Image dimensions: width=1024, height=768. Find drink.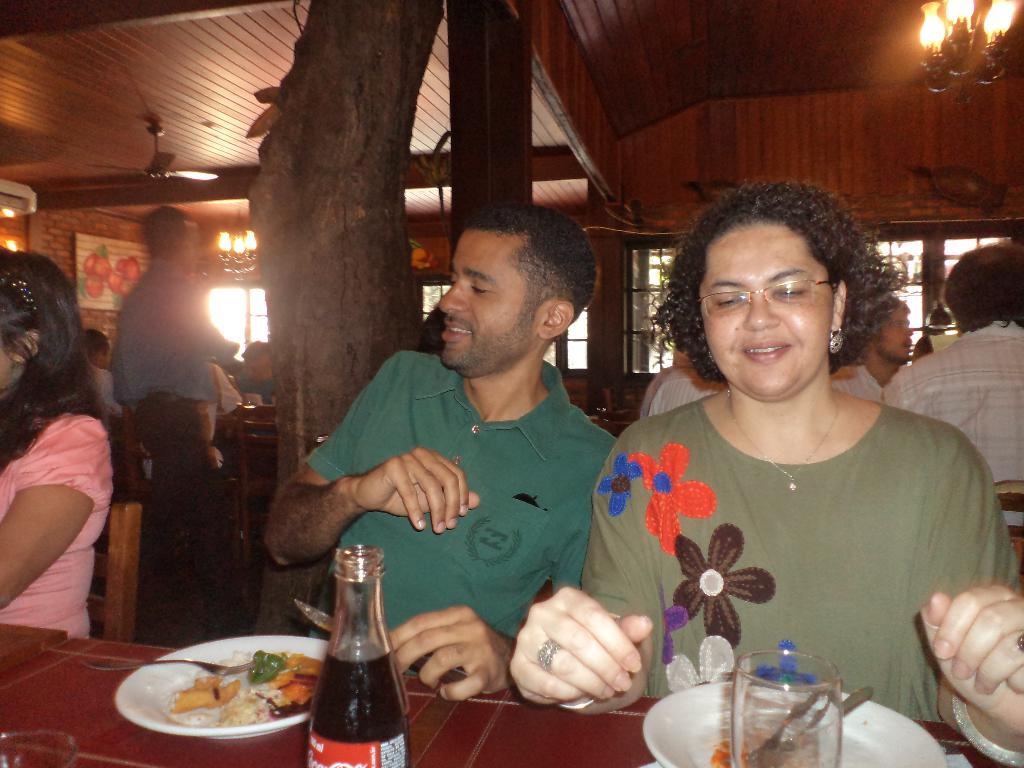
x1=307 y1=518 x2=417 y2=767.
